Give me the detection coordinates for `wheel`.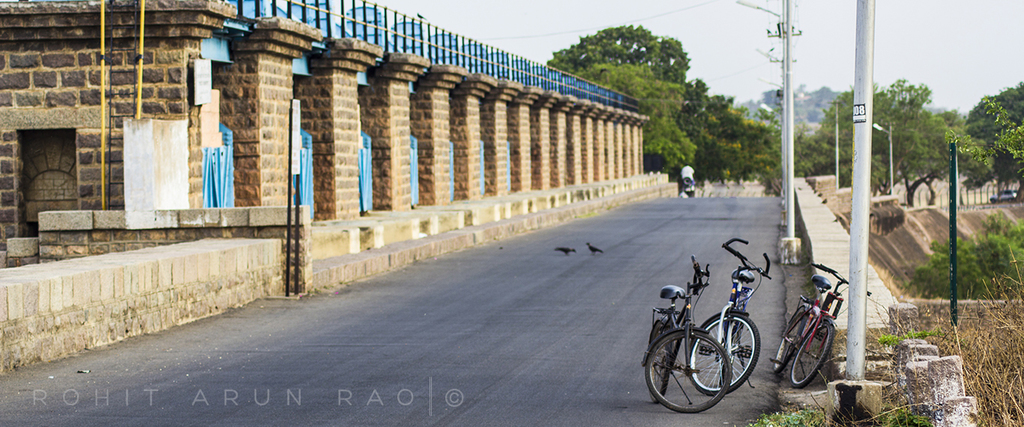
646,330,729,411.
